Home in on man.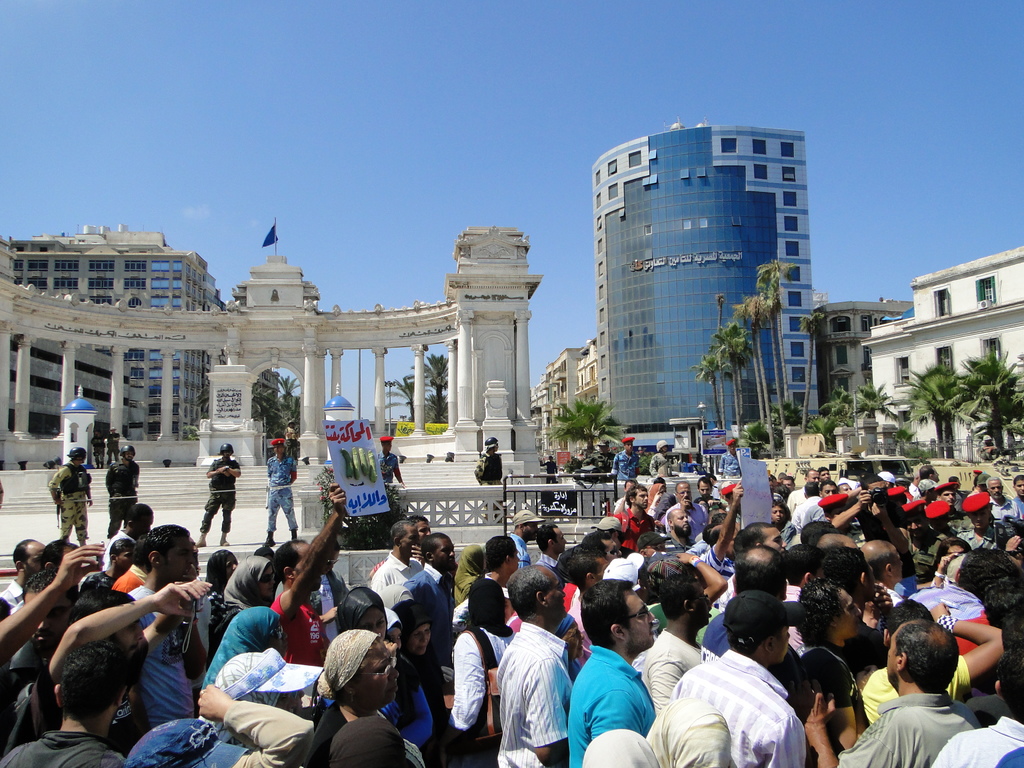
Homed in at box=[605, 438, 636, 491].
